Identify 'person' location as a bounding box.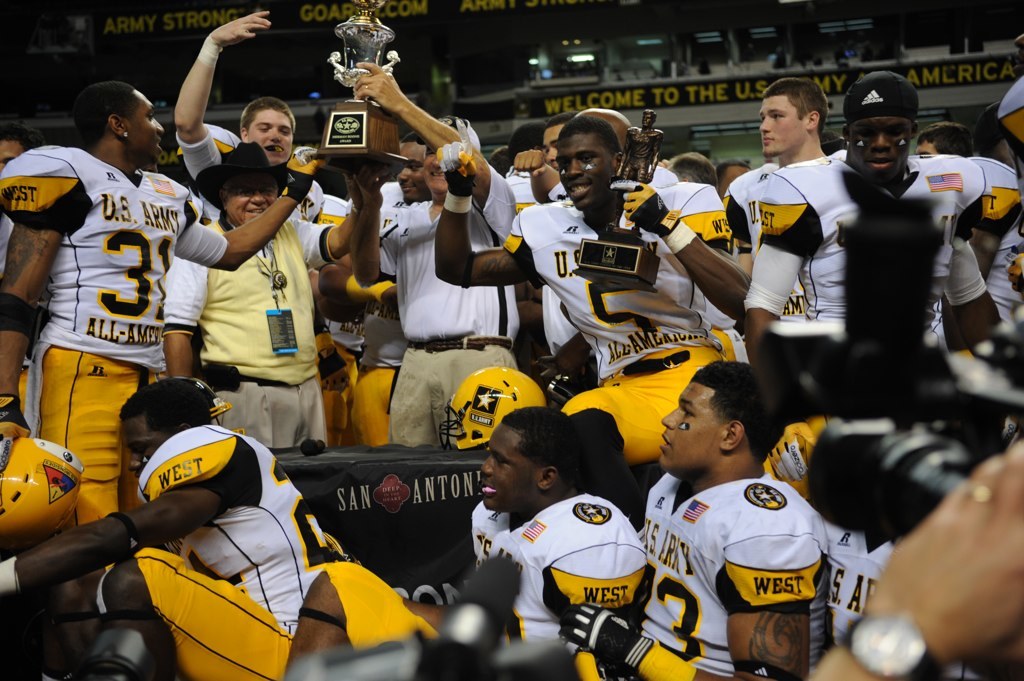
box(805, 430, 1023, 680).
